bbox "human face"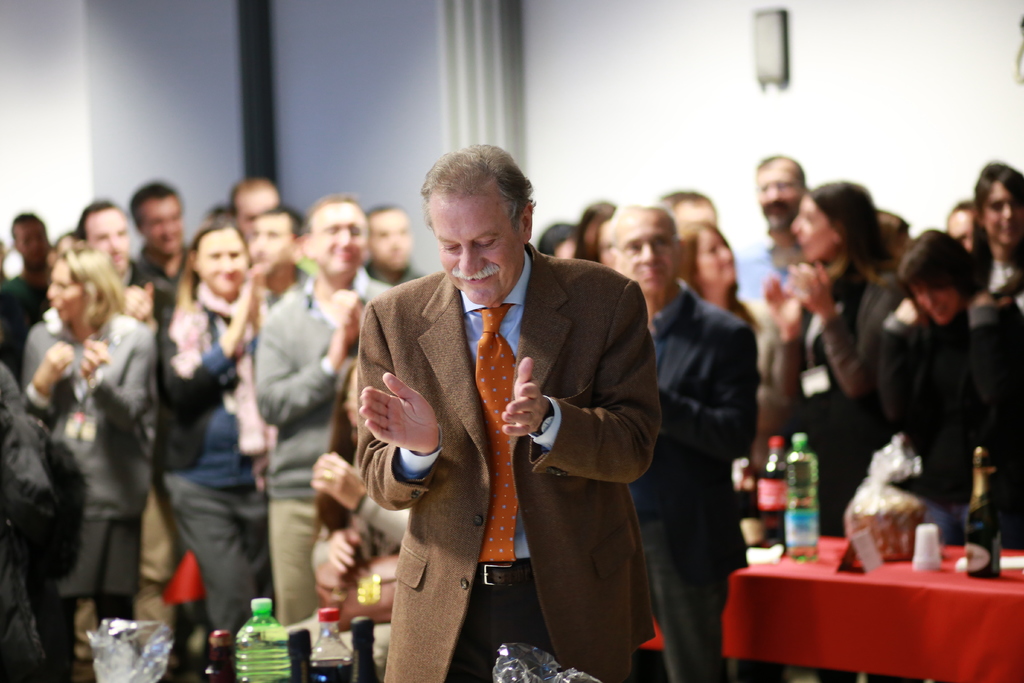
(left=367, top=211, right=413, bottom=274)
